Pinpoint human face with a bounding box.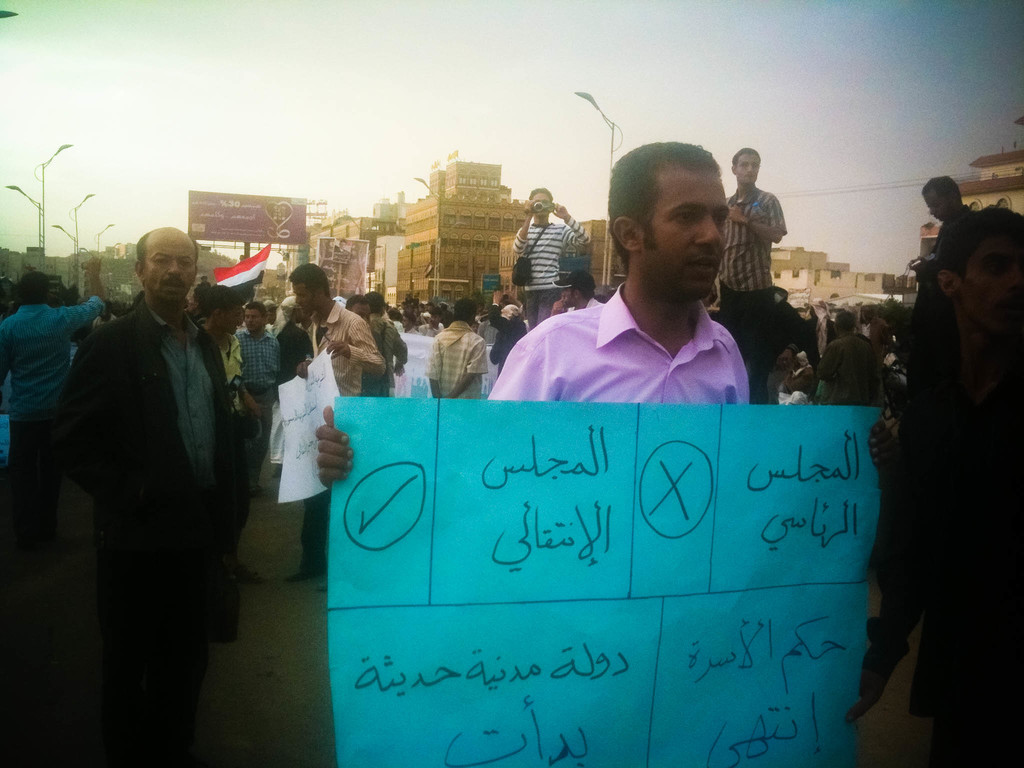
locate(265, 312, 275, 324).
